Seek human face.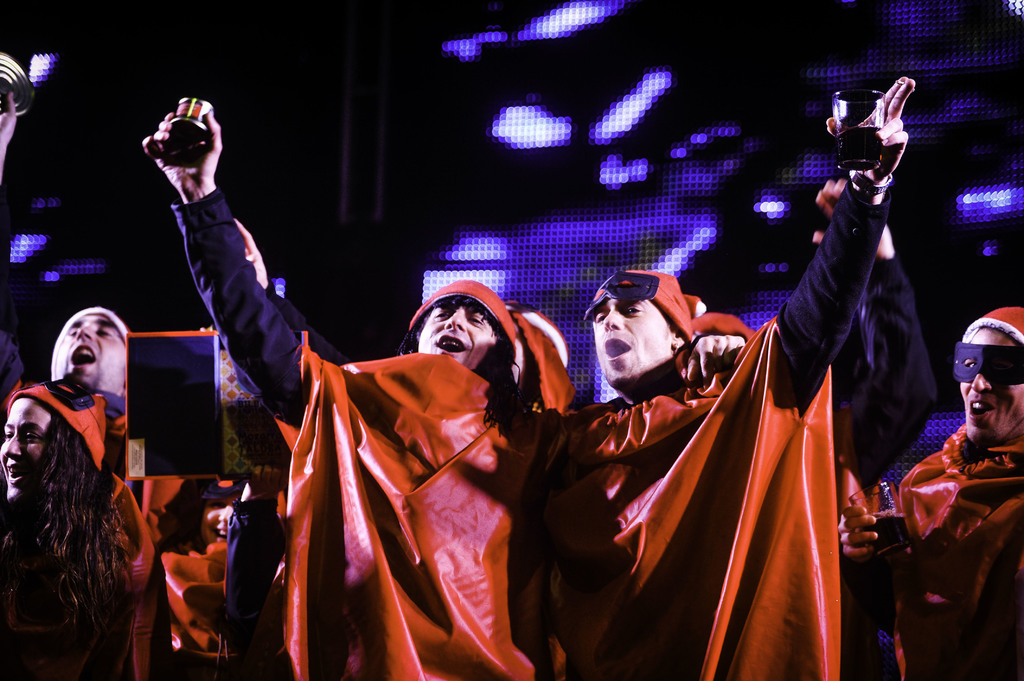
select_region(511, 317, 528, 388).
